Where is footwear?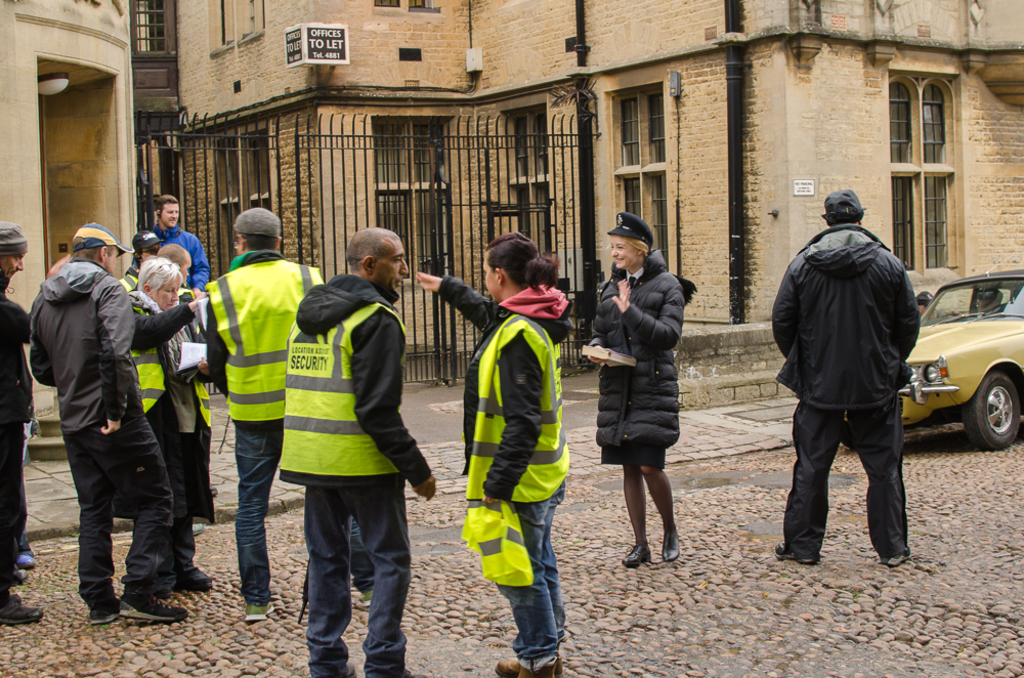
bbox=[116, 592, 188, 623].
